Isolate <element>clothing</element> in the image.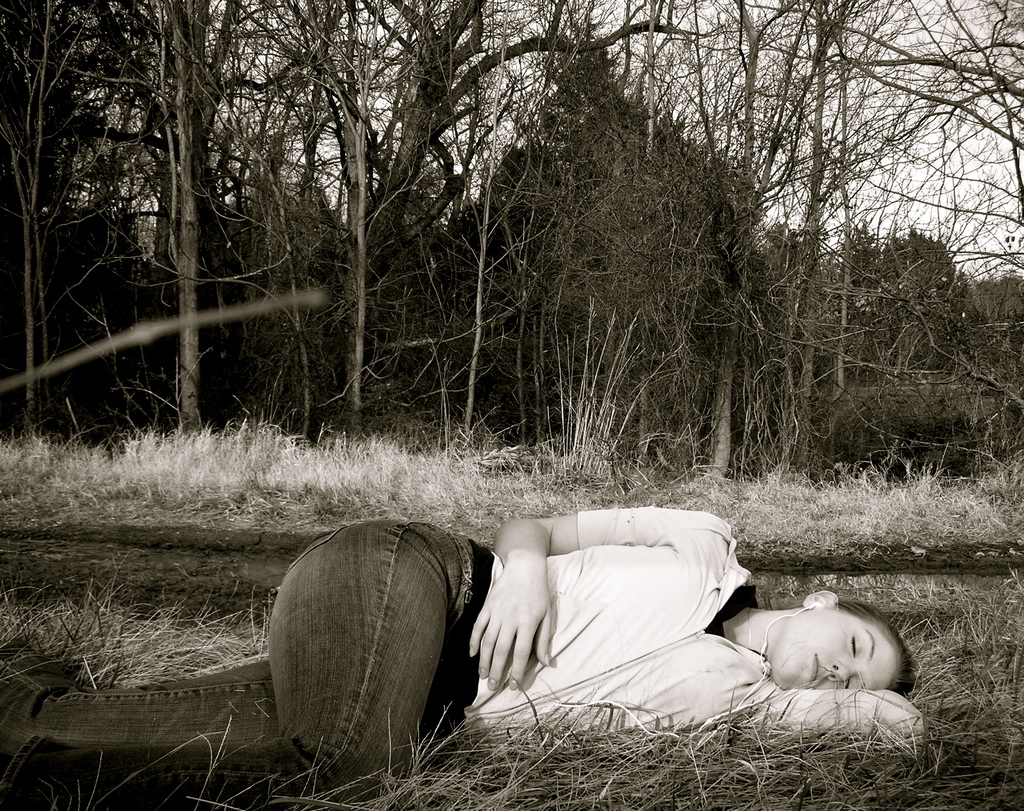
Isolated region: 0, 503, 877, 810.
